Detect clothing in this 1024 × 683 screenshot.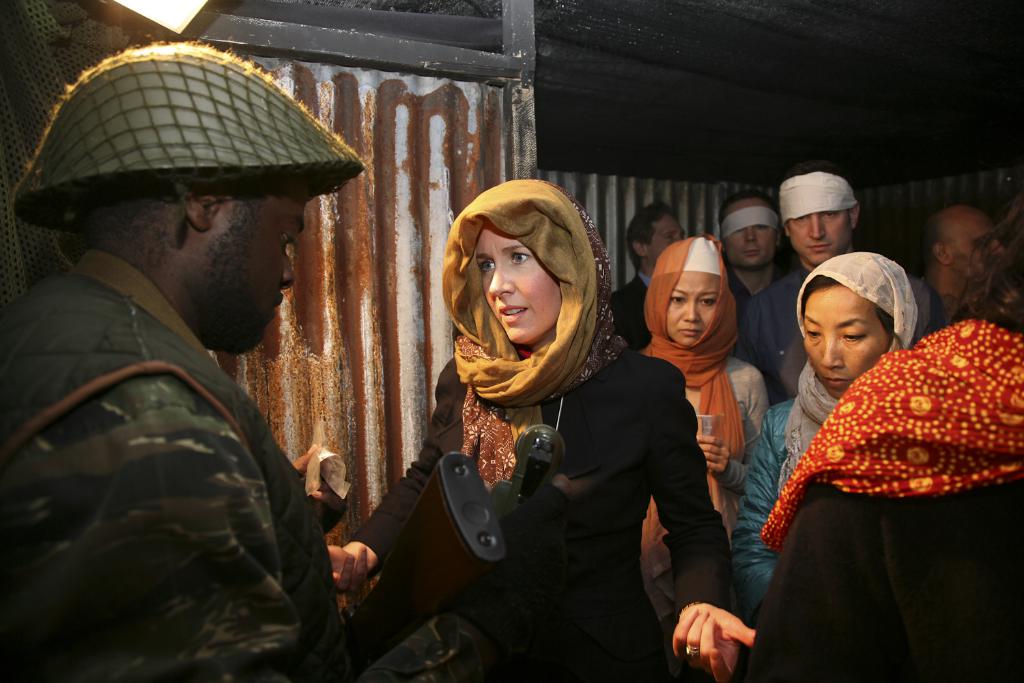
Detection: box(343, 350, 730, 682).
